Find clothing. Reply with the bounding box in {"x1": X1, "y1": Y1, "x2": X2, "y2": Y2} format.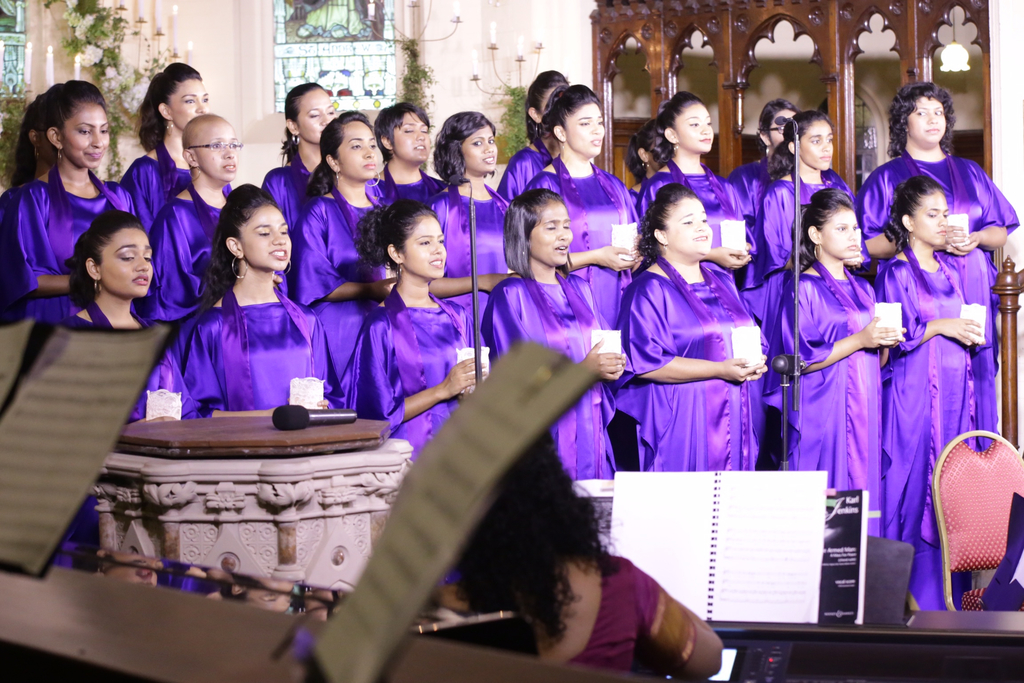
{"x1": 878, "y1": 243, "x2": 1004, "y2": 612}.
